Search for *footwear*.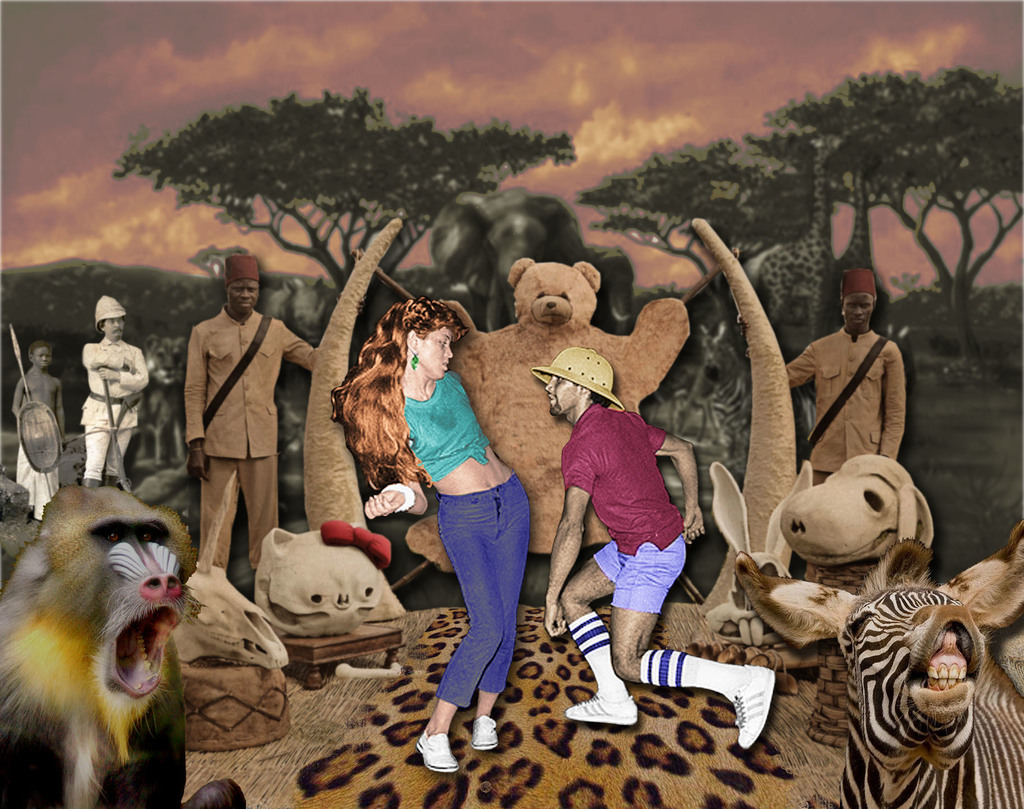
Found at <region>470, 709, 500, 754</region>.
